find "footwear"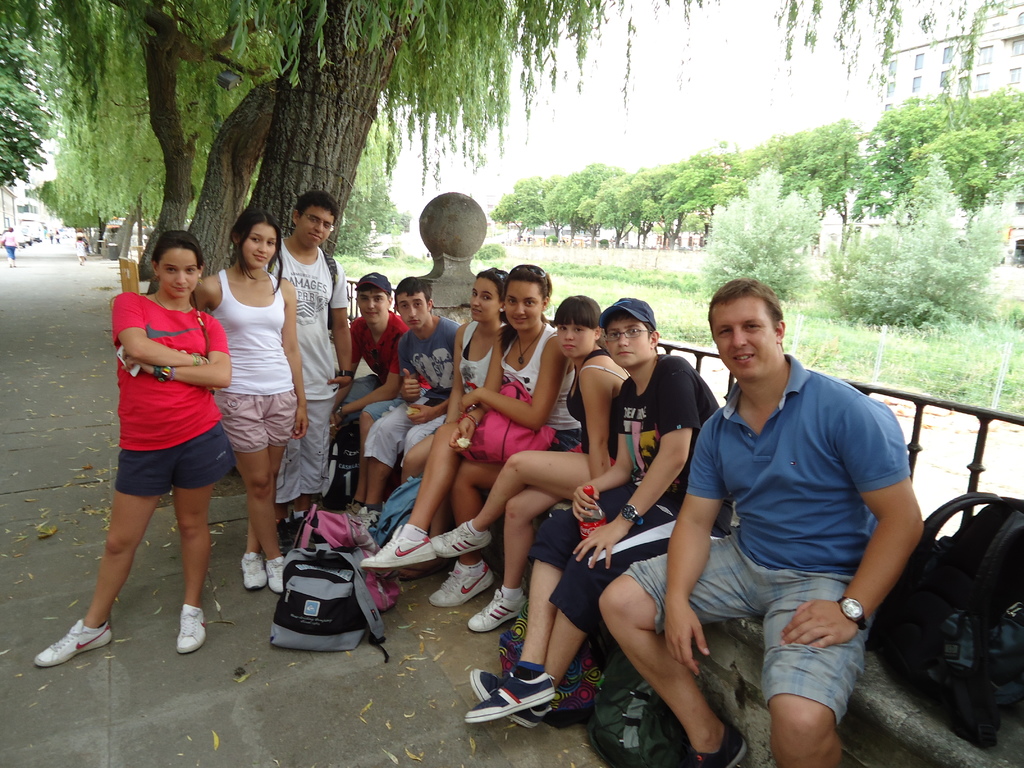
locate(360, 536, 441, 565)
